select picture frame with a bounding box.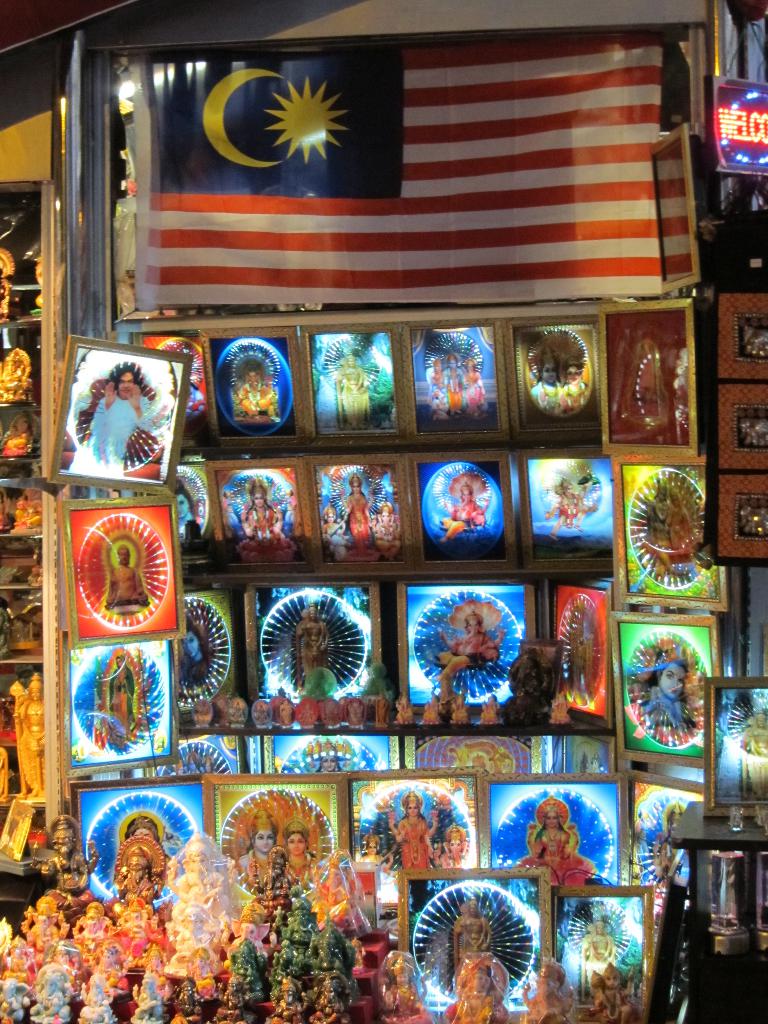
<region>74, 774, 204, 906</region>.
